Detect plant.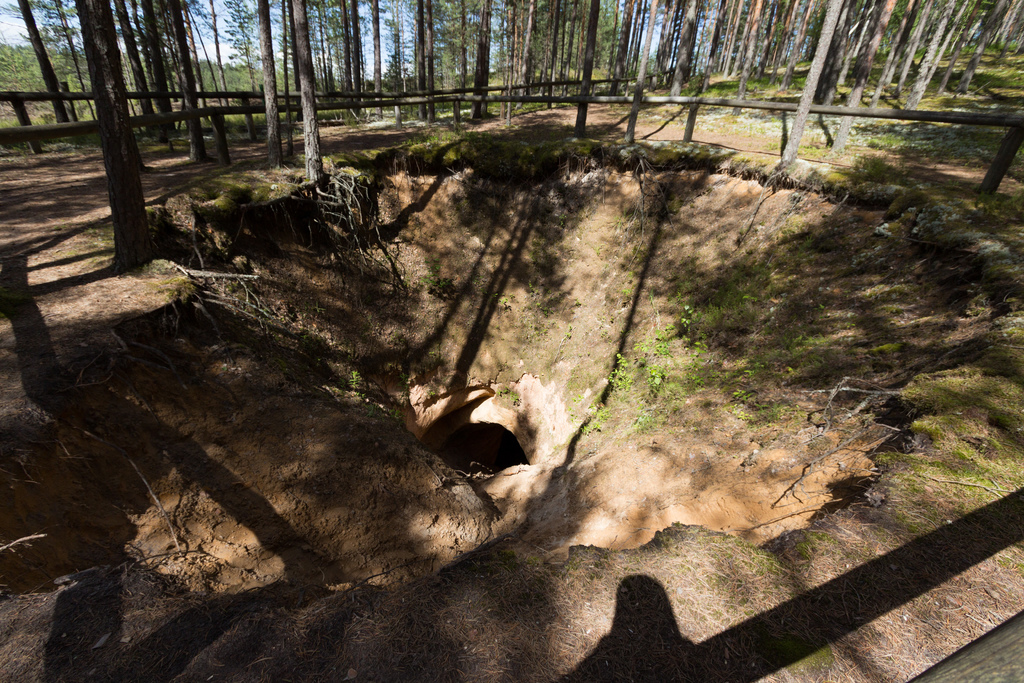
Detected at 611, 206, 637, 234.
